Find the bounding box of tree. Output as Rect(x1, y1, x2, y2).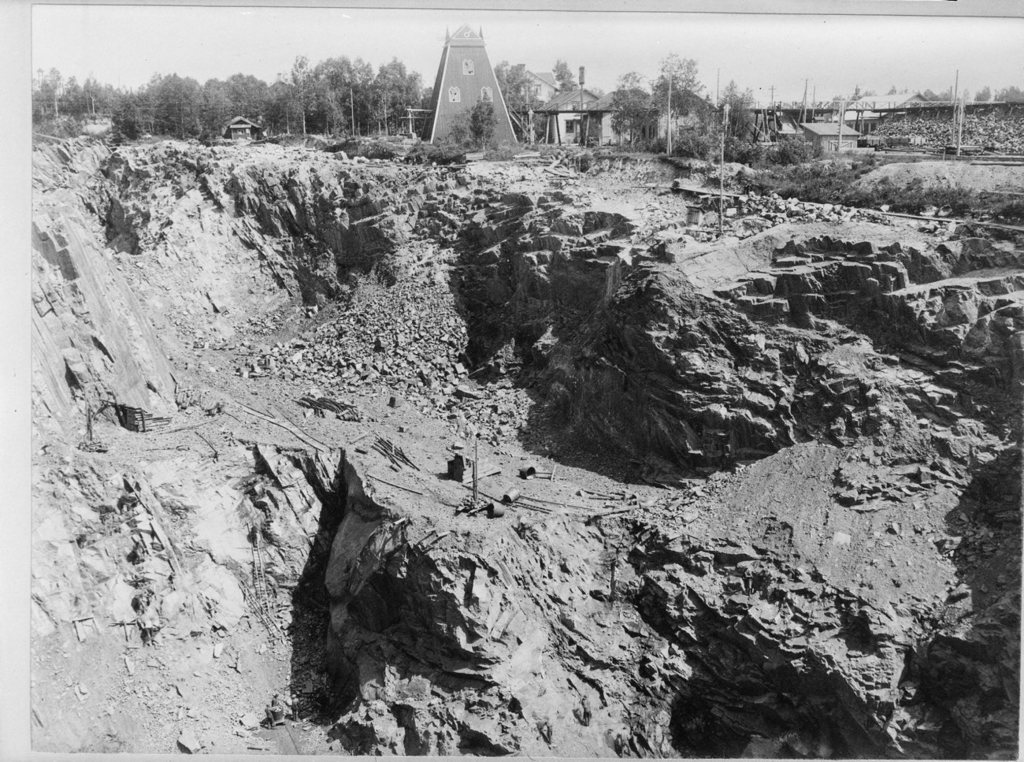
Rect(644, 46, 710, 162).
